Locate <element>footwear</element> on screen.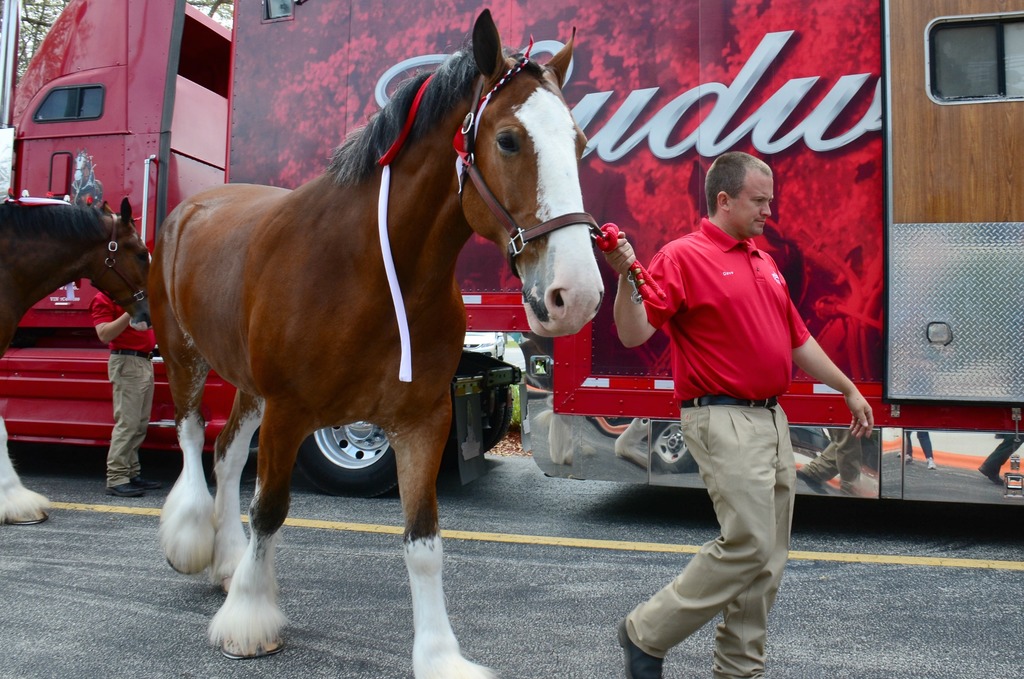
On screen at rect(978, 464, 1005, 486).
